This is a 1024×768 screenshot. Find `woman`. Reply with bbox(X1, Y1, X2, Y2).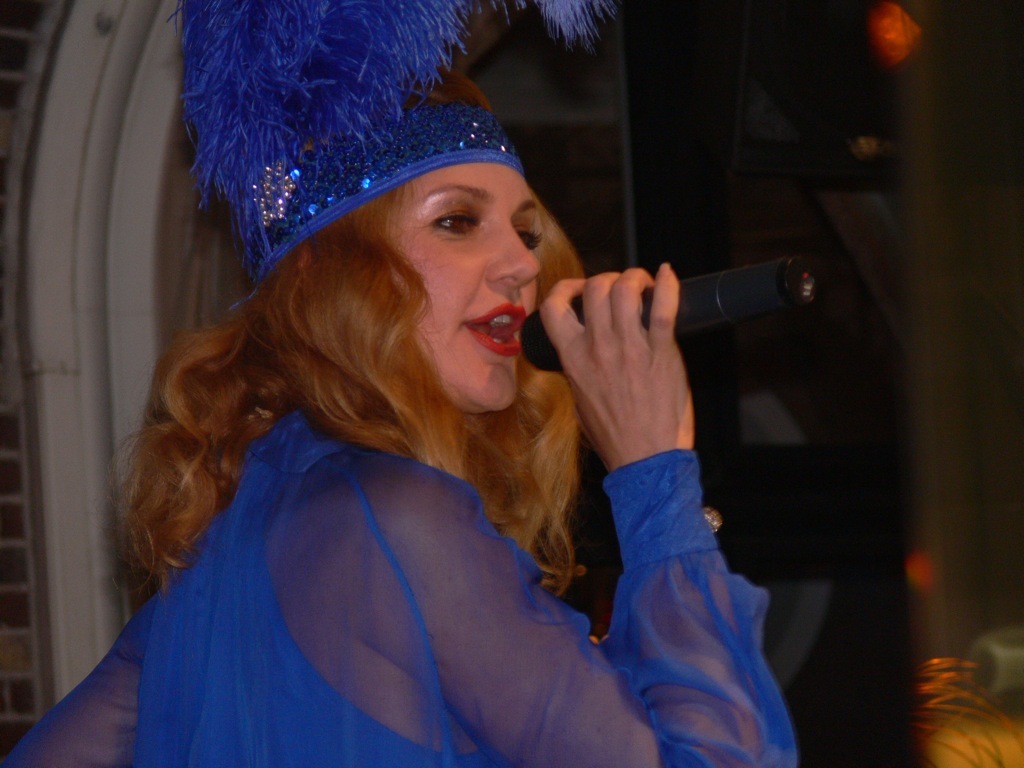
bbox(11, 0, 803, 767).
